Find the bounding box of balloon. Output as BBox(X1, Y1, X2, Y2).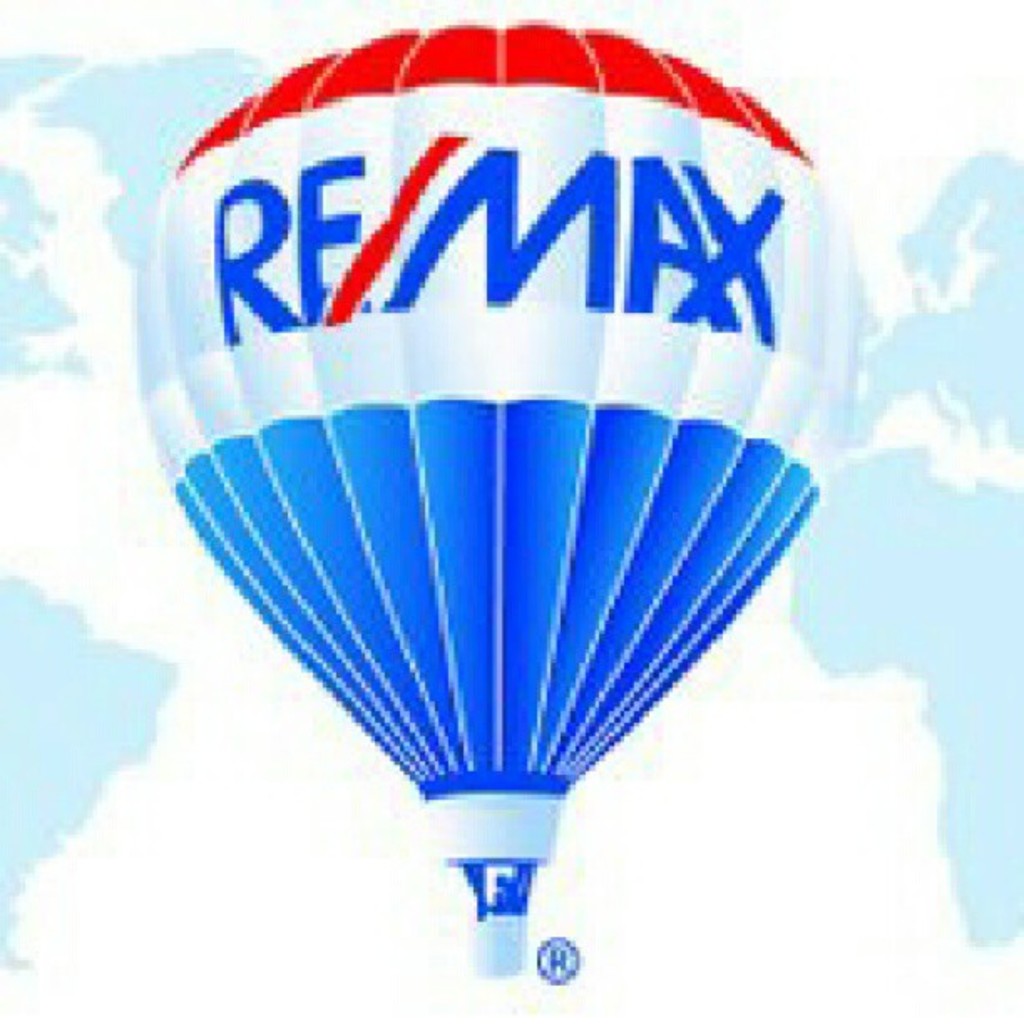
BBox(136, 13, 870, 865).
